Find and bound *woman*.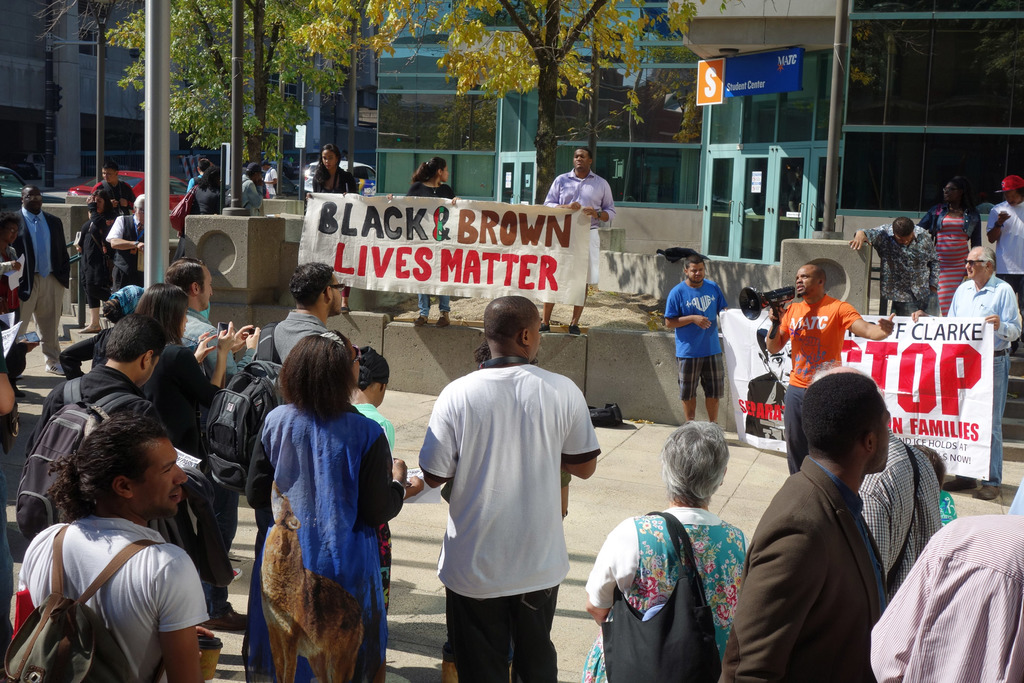
Bound: box=[79, 190, 110, 333].
